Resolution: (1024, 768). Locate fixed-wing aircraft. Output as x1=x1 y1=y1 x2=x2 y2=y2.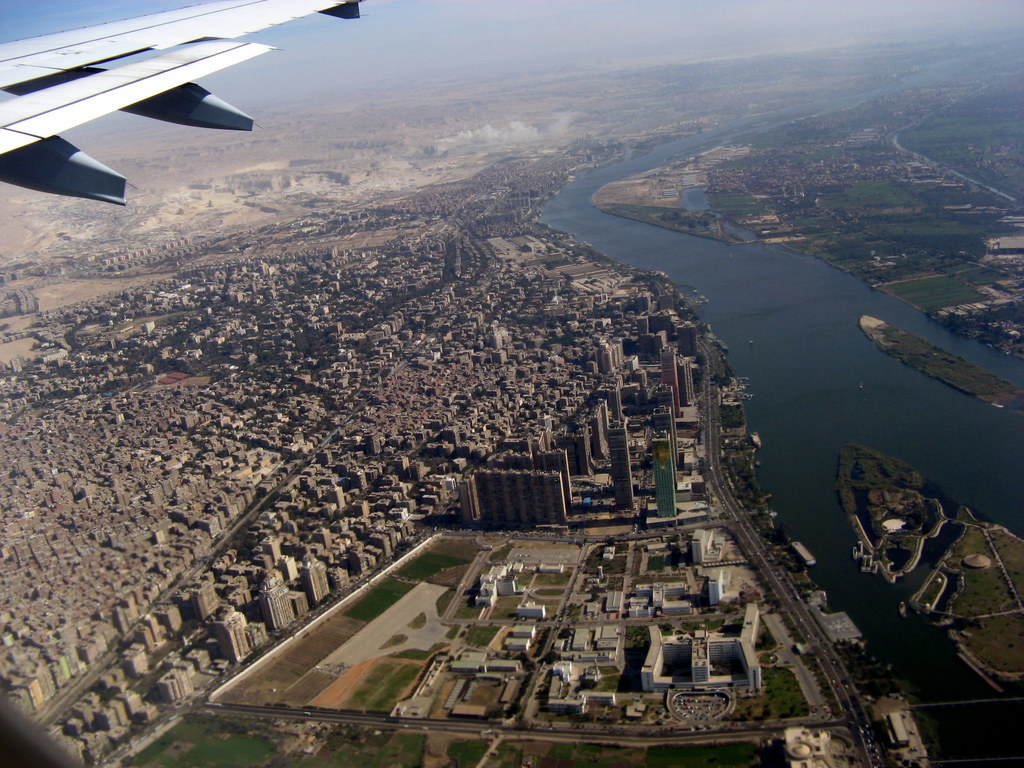
x1=1 y1=0 x2=371 y2=205.
